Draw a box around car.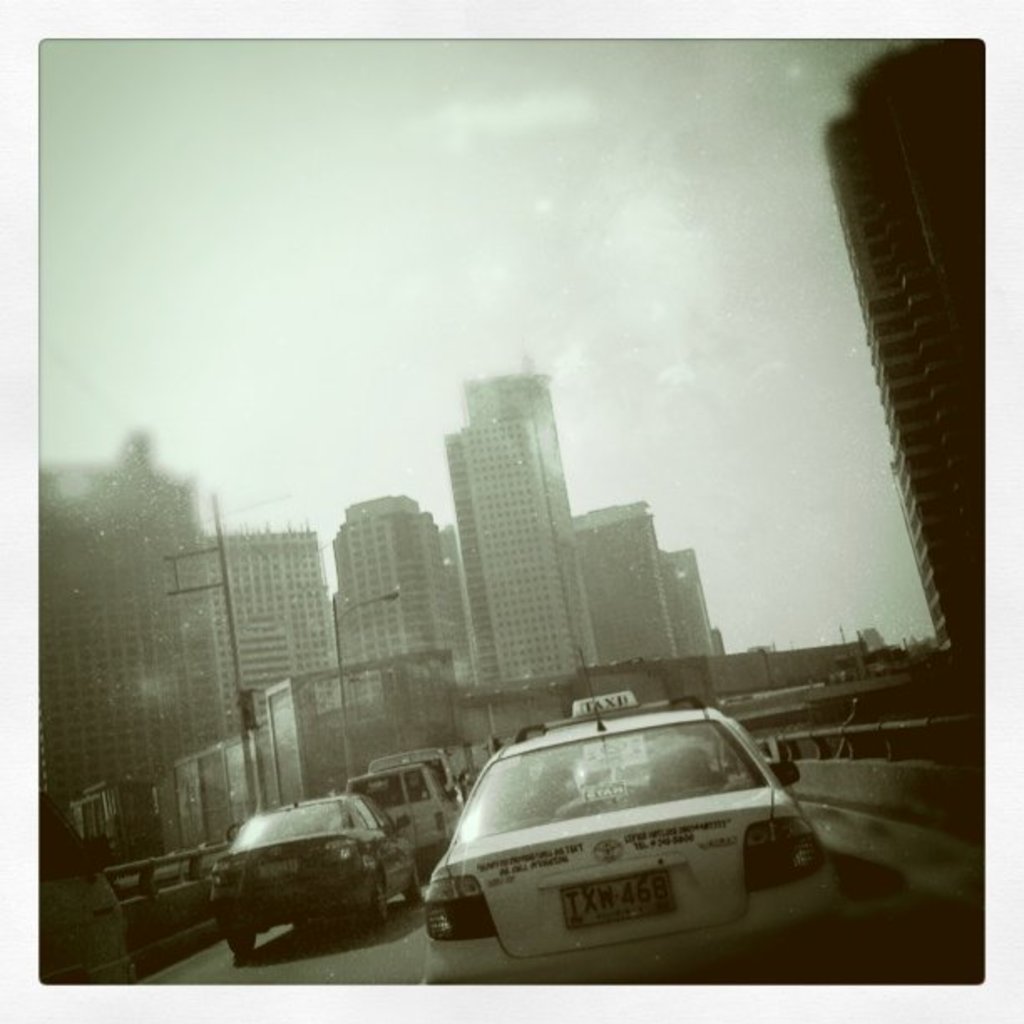
[x1=427, y1=696, x2=832, y2=969].
